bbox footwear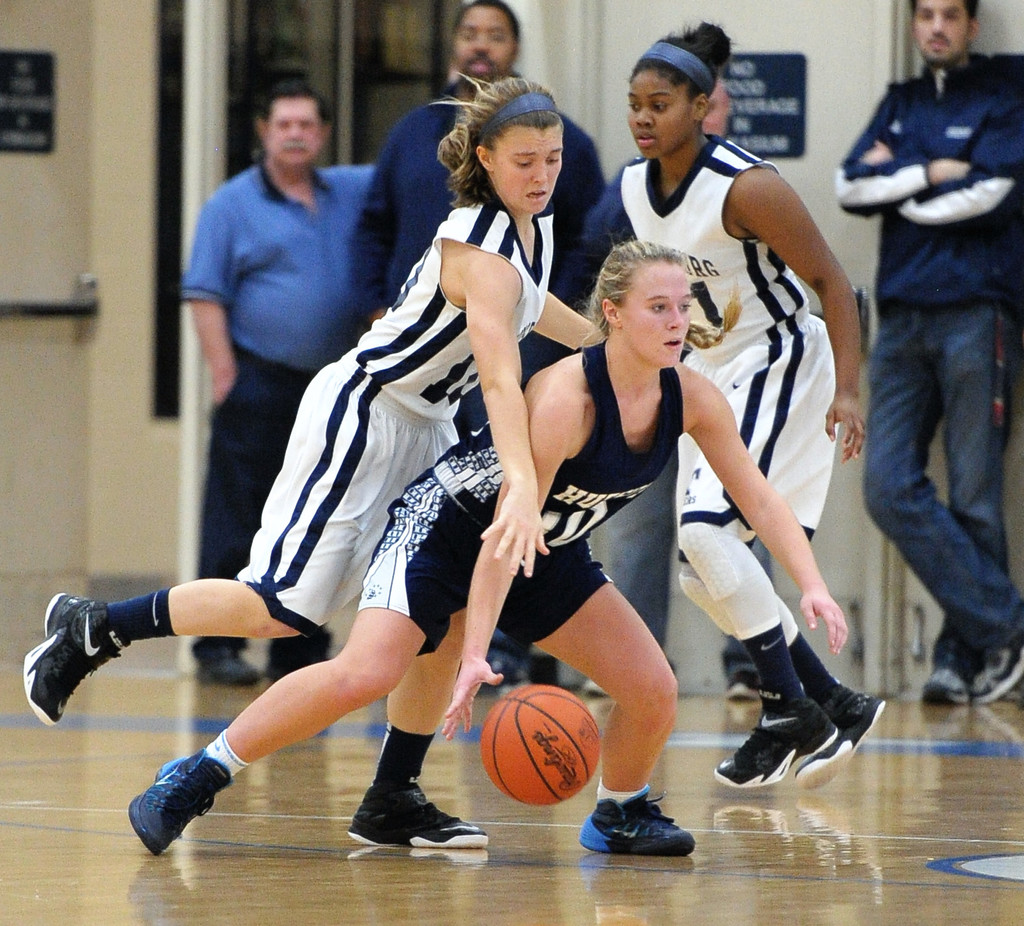
[x1=792, y1=686, x2=886, y2=793]
